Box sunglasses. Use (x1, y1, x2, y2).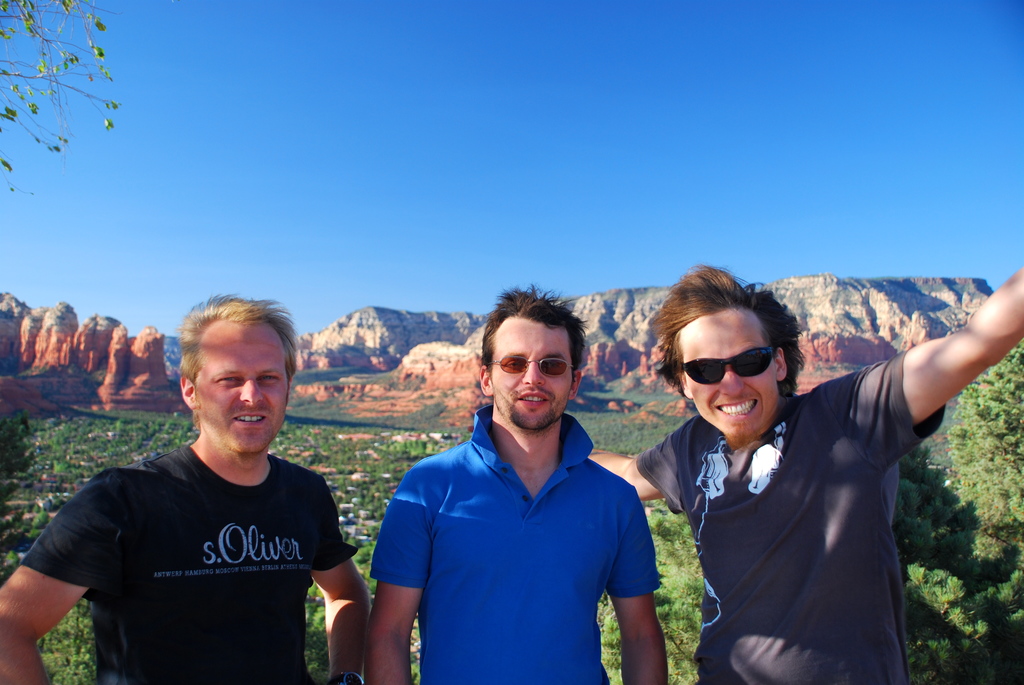
(486, 354, 576, 379).
